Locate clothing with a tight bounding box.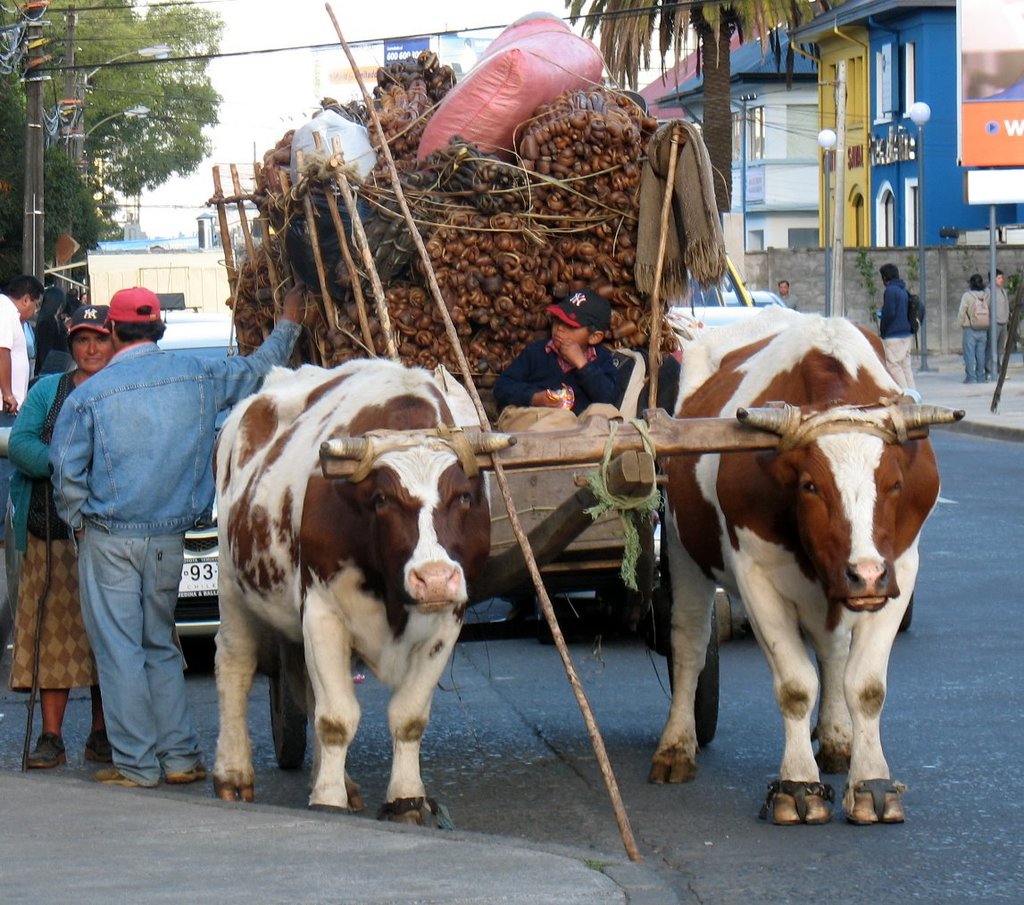
box=[50, 328, 305, 793].
